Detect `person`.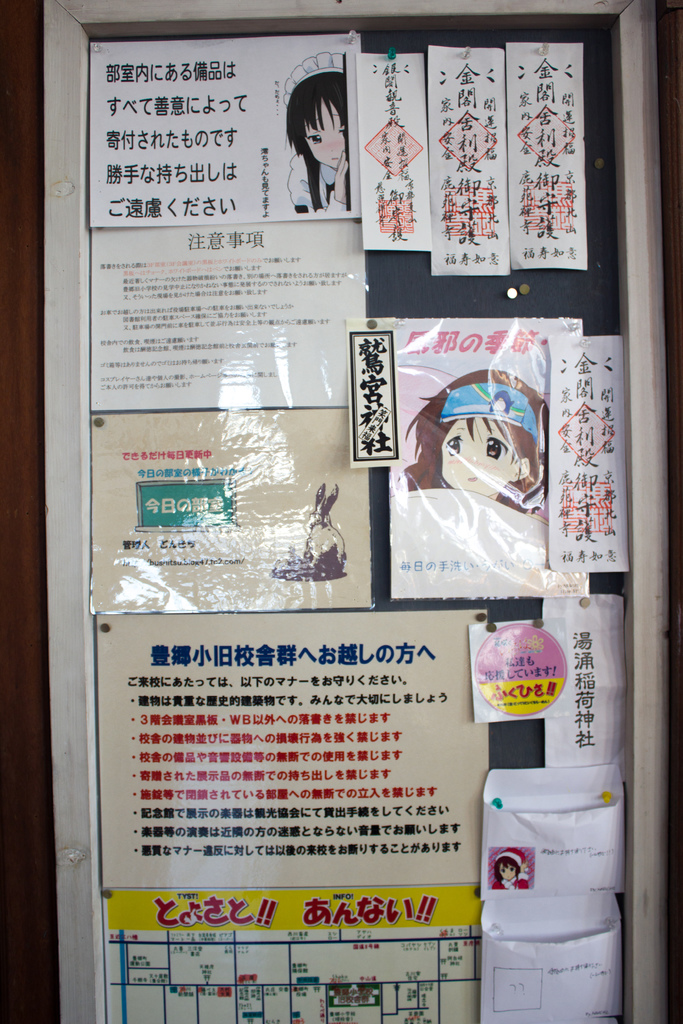
Detected at 279, 63, 372, 232.
